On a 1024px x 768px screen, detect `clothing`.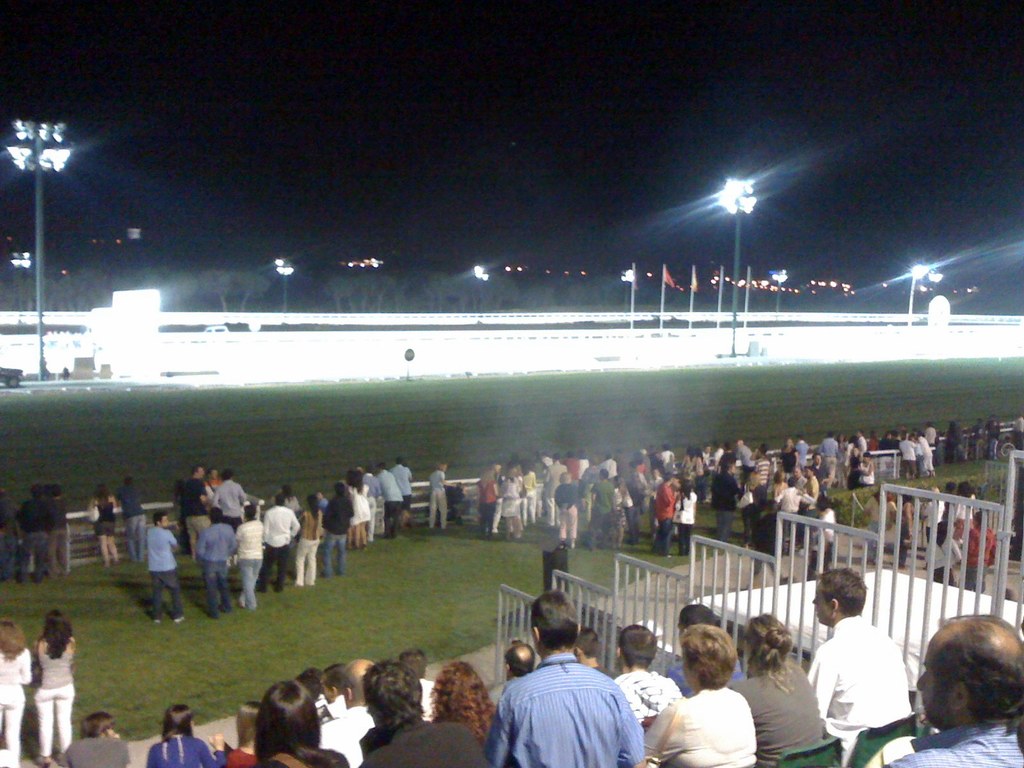
(x1=812, y1=604, x2=909, y2=767).
